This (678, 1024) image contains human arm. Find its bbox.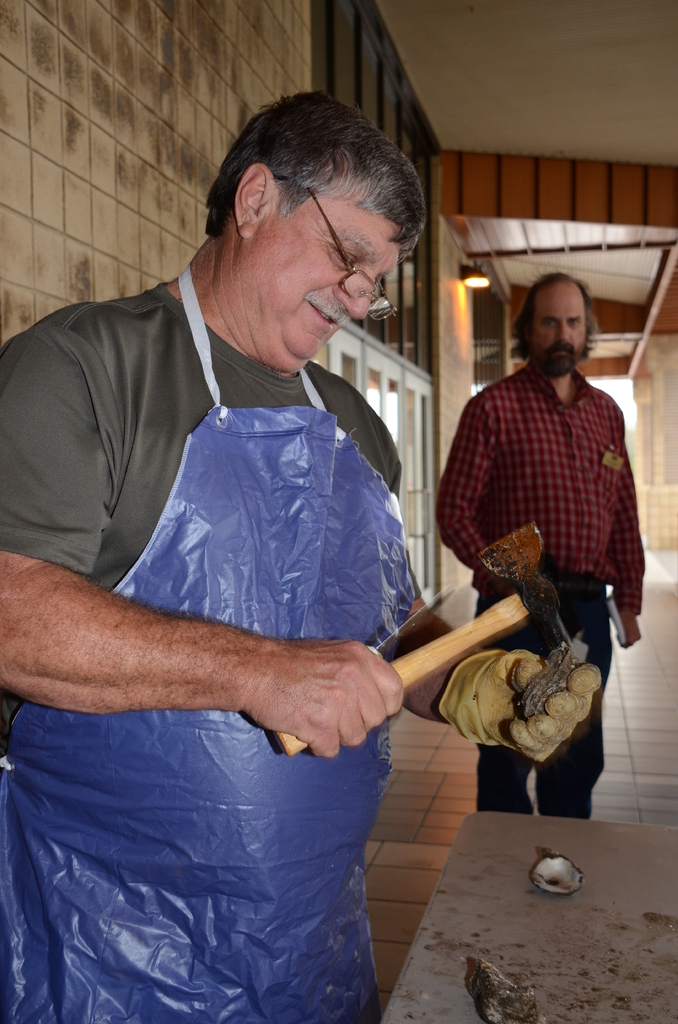
box(602, 410, 650, 660).
